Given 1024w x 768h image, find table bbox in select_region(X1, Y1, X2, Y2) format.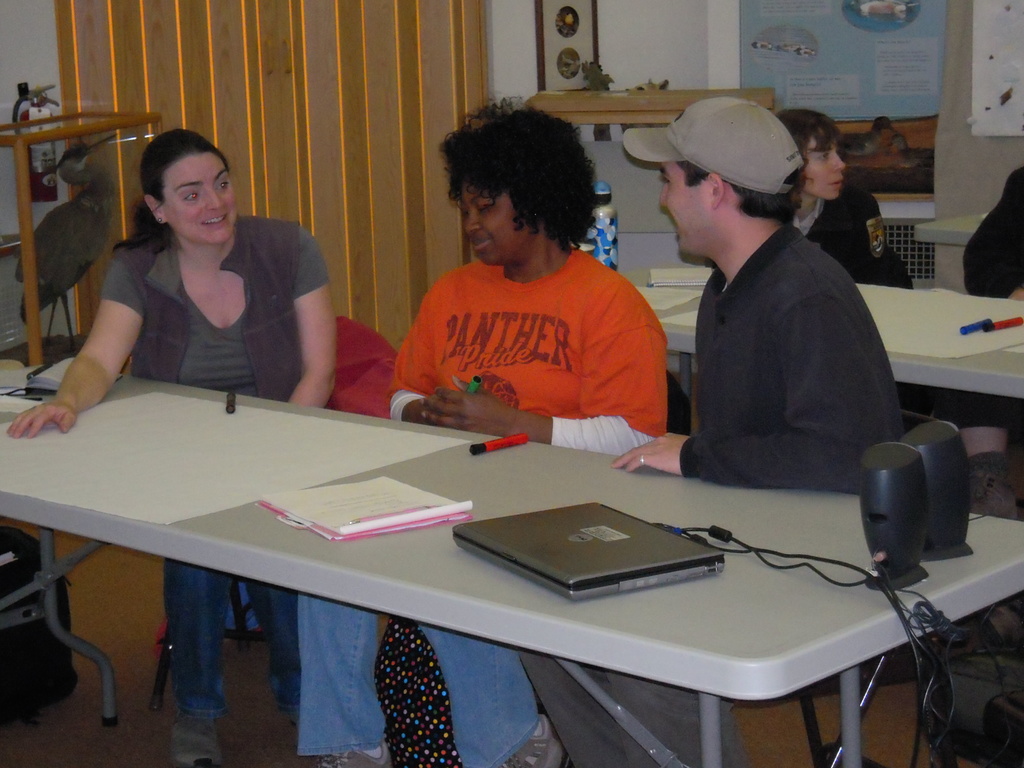
select_region(632, 287, 1023, 451).
